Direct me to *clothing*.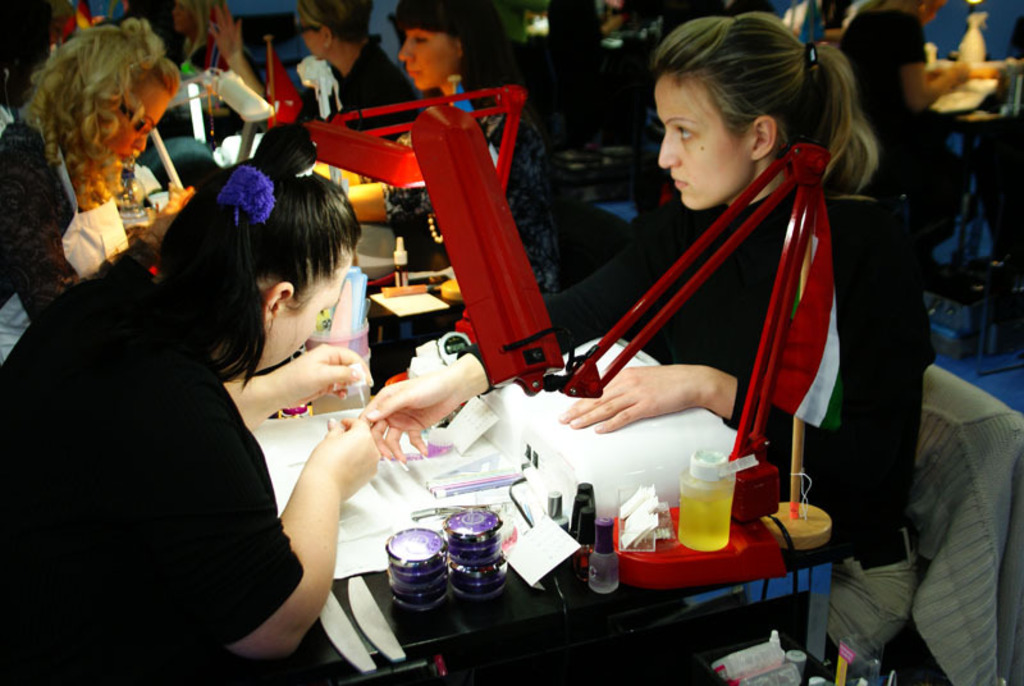
Direction: (x1=0, y1=244, x2=307, y2=685).
